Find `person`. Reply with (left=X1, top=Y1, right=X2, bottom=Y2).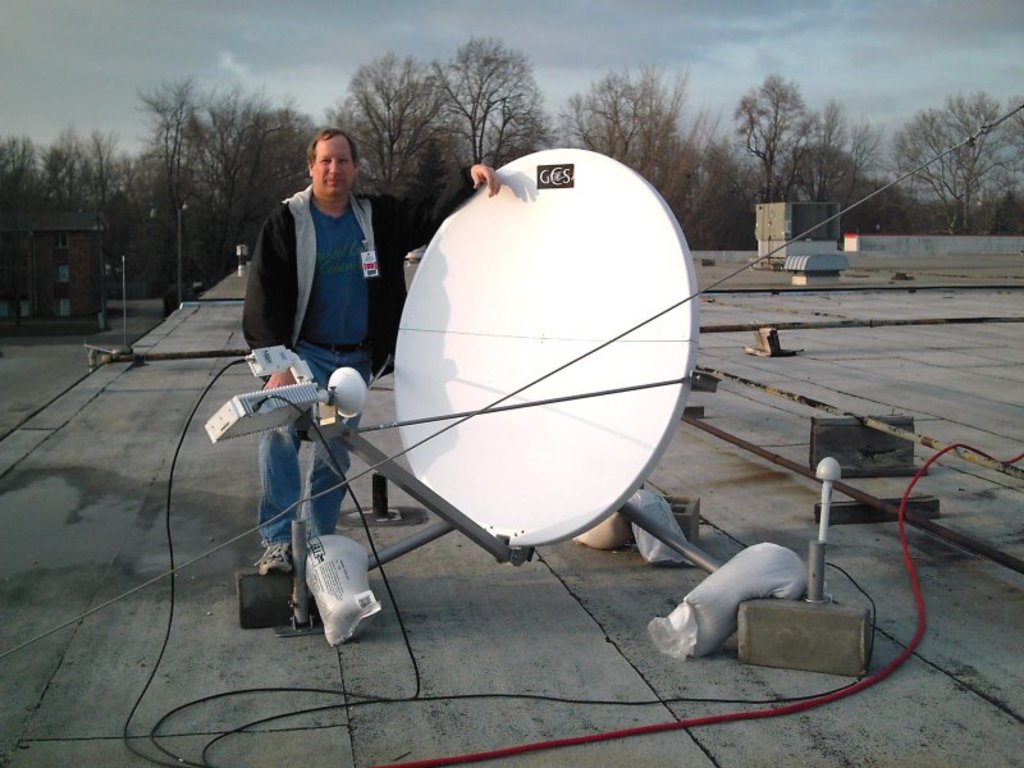
(left=244, top=127, right=500, bottom=567).
